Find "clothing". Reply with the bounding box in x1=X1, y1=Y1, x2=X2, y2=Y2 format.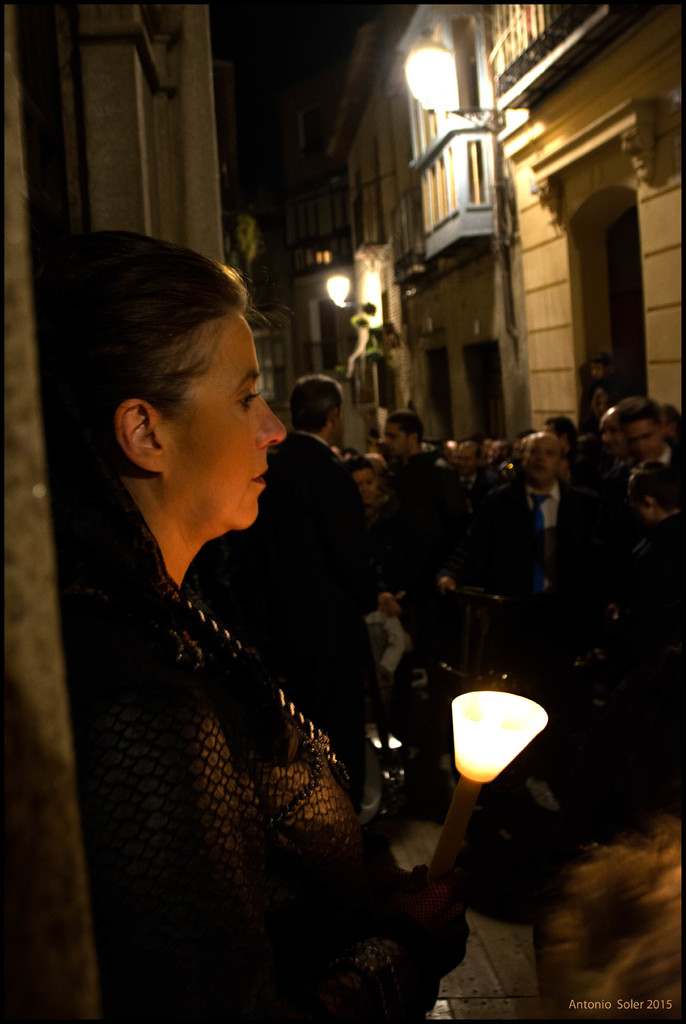
x1=506, y1=473, x2=598, y2=644.
